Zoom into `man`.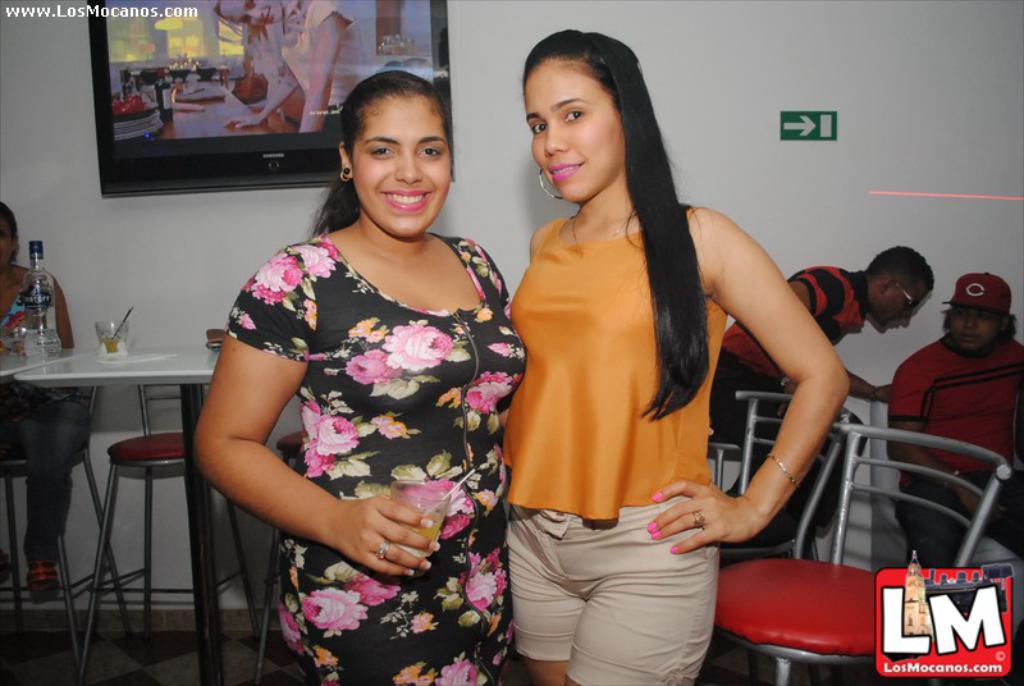
Zoom target: <region>709, 242, 940, 541</region>.
